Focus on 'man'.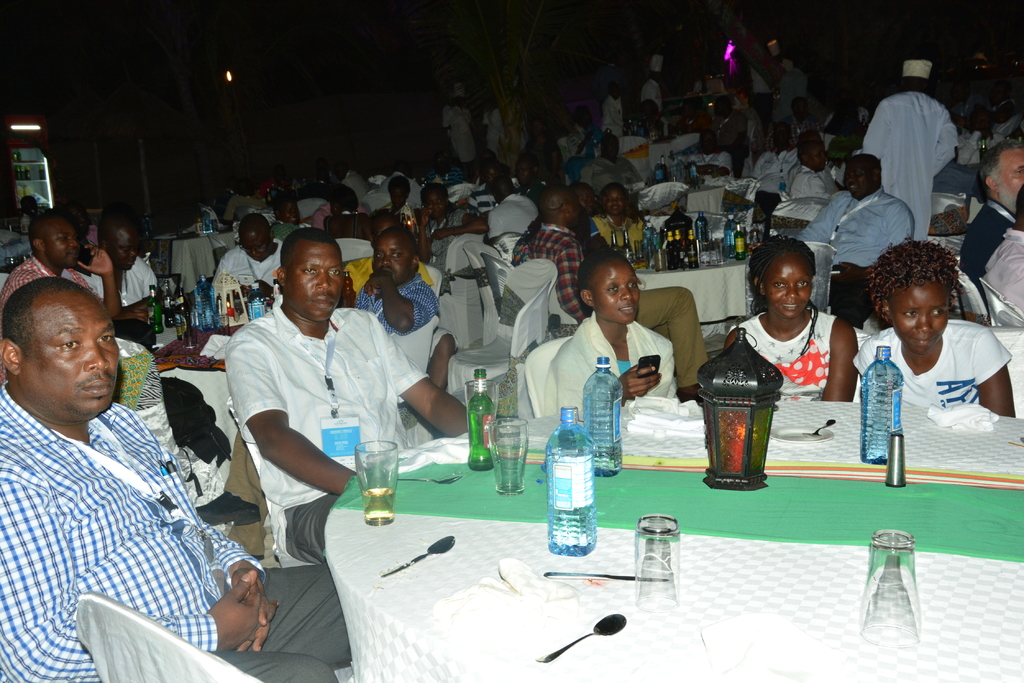
Focused at (x1=218, y1=225, x2=467, y2=563).
